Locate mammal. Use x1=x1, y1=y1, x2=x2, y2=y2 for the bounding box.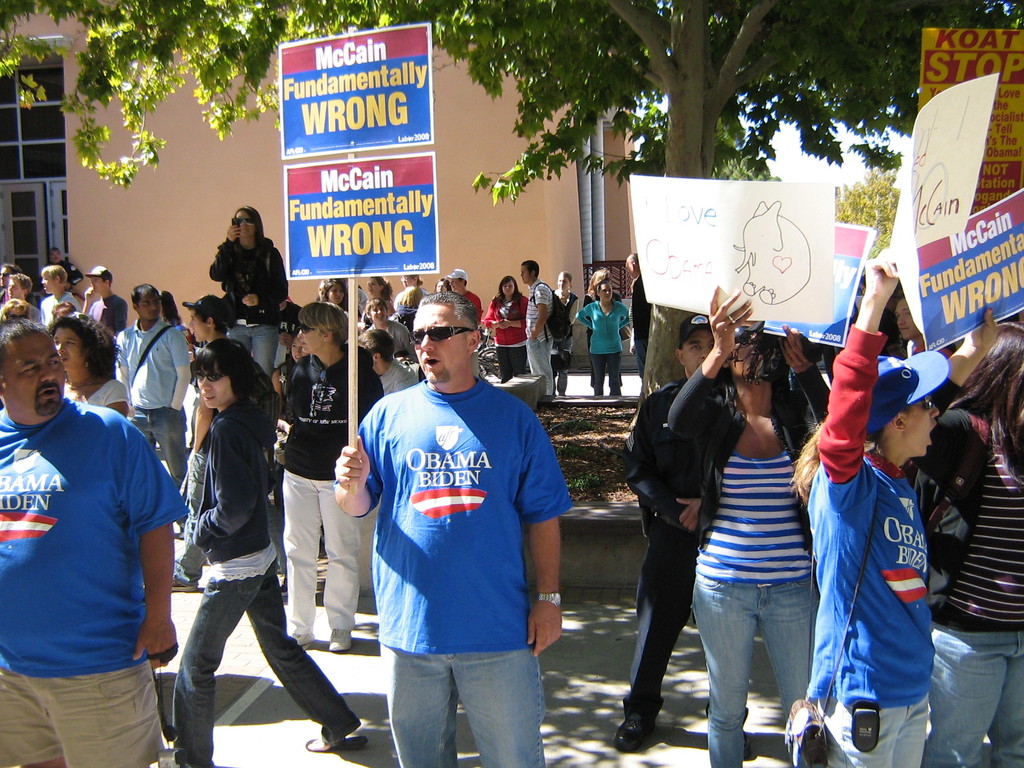
x1=623, y1=252, x2=655, y2=379.
